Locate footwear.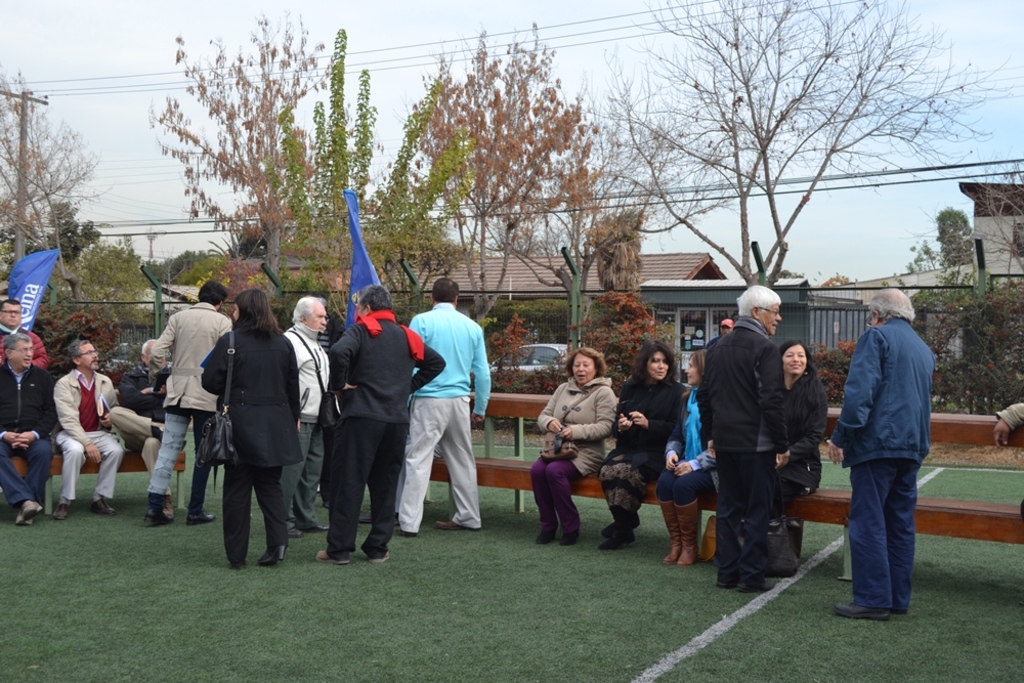
Bounding box: [x1=560, y1=523, x2=579, y2=544].
